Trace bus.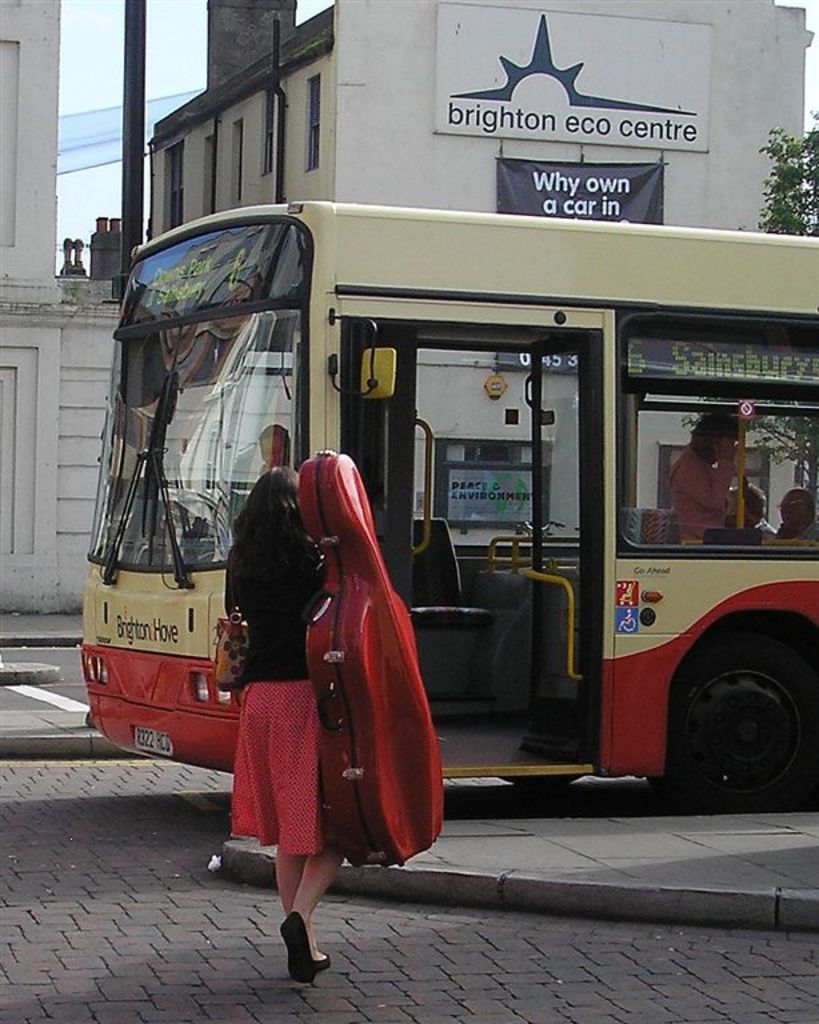
Traced to <bbox>75, 189, 818, 821</bbox>.
